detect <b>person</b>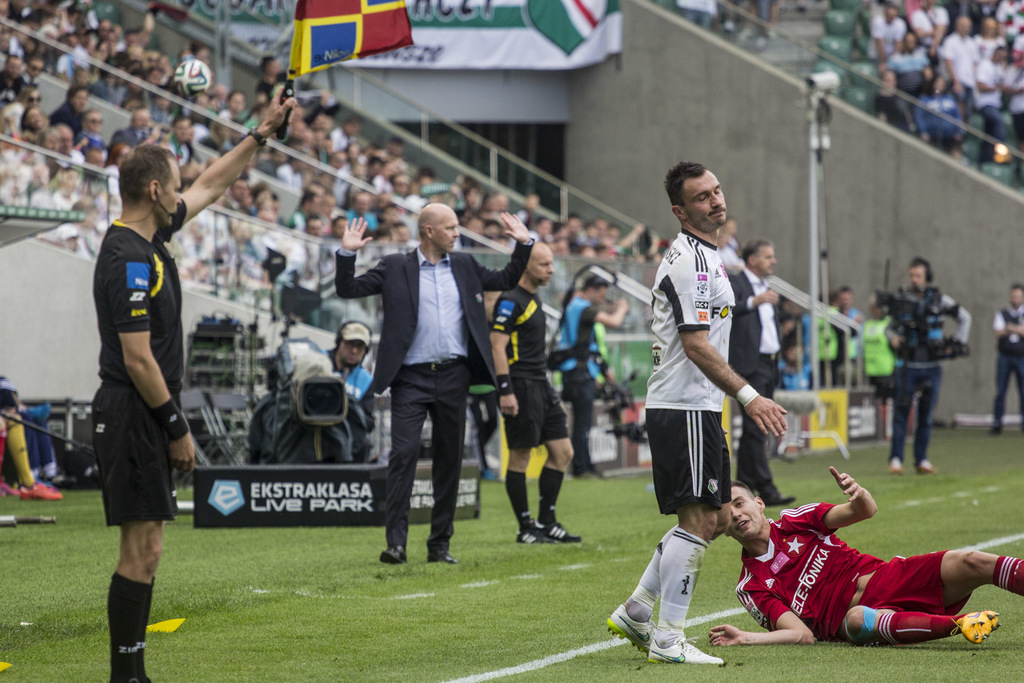
867:4:908:68
